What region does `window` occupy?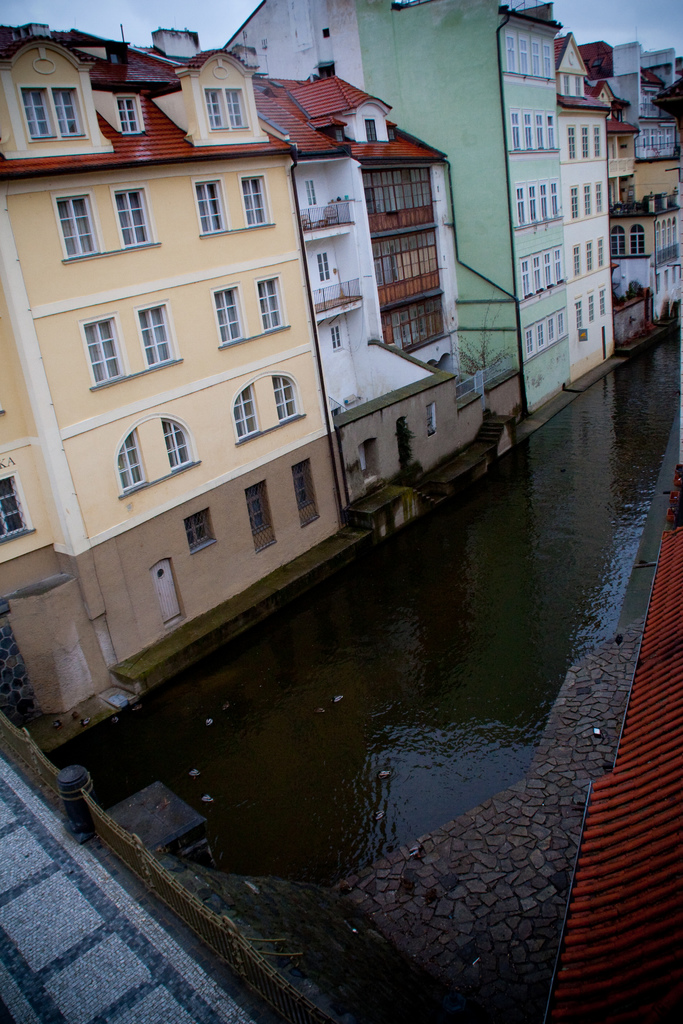
x1=595 y1=181 x2=607 y2=218.
